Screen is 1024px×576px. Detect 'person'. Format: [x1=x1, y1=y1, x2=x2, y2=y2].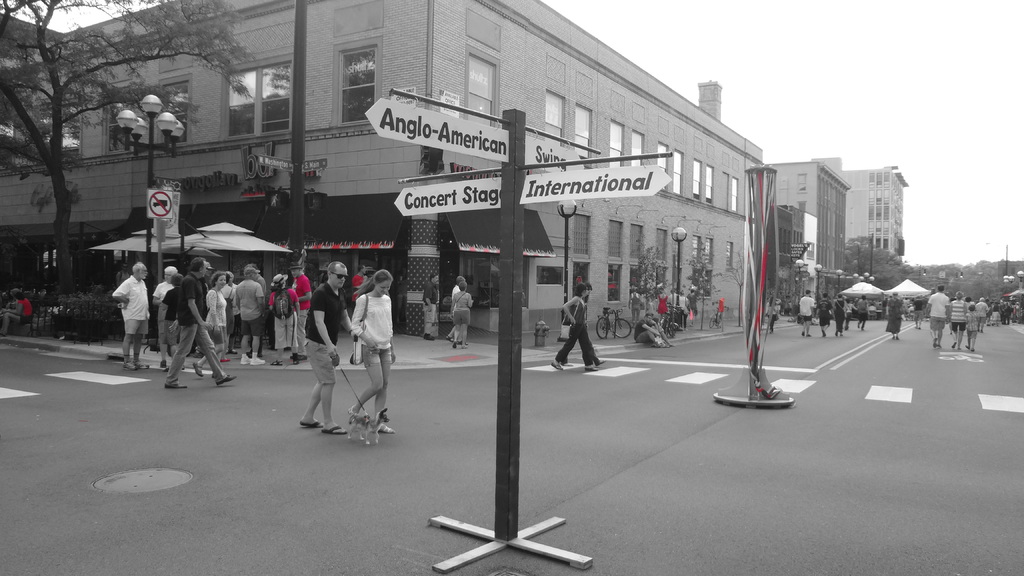
[x1=0, y1=291, x2=39, y2=338].
